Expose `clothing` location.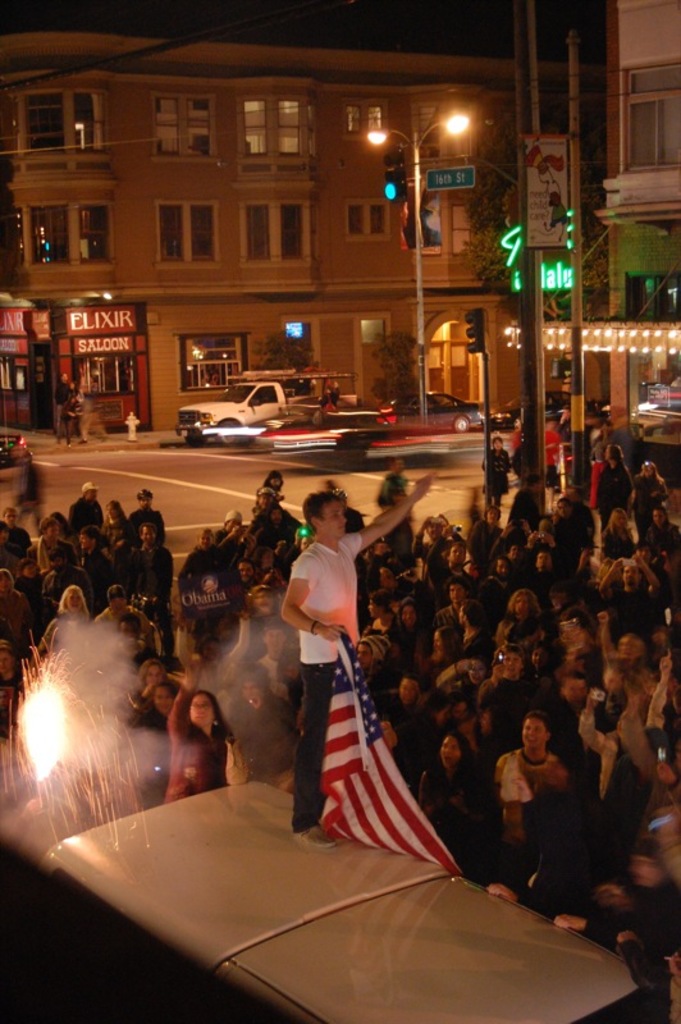
Exposed at rect(27, 539, 78, 570).
